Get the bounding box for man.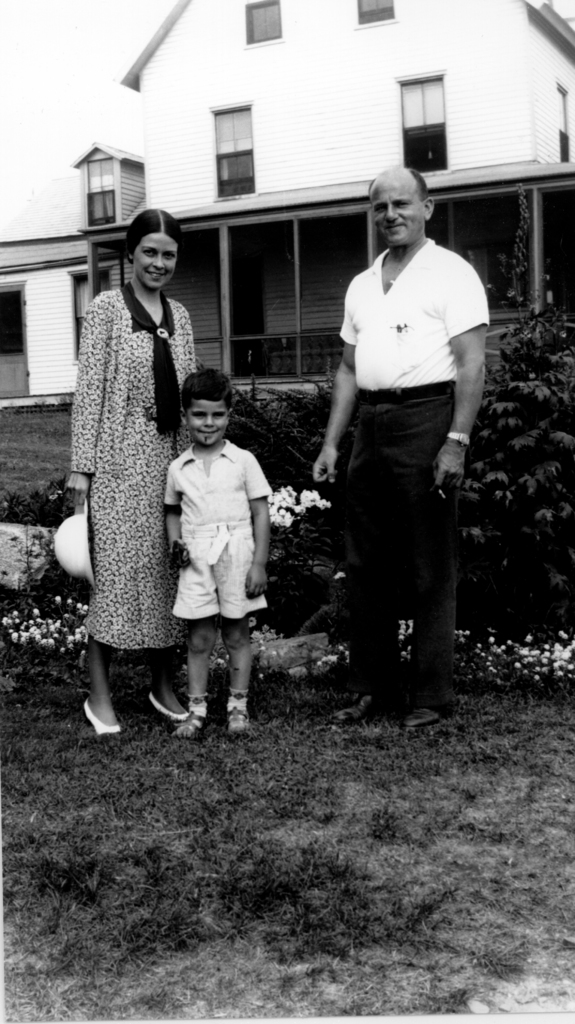
x1=300, y1=157, x2=488, y2=725.
